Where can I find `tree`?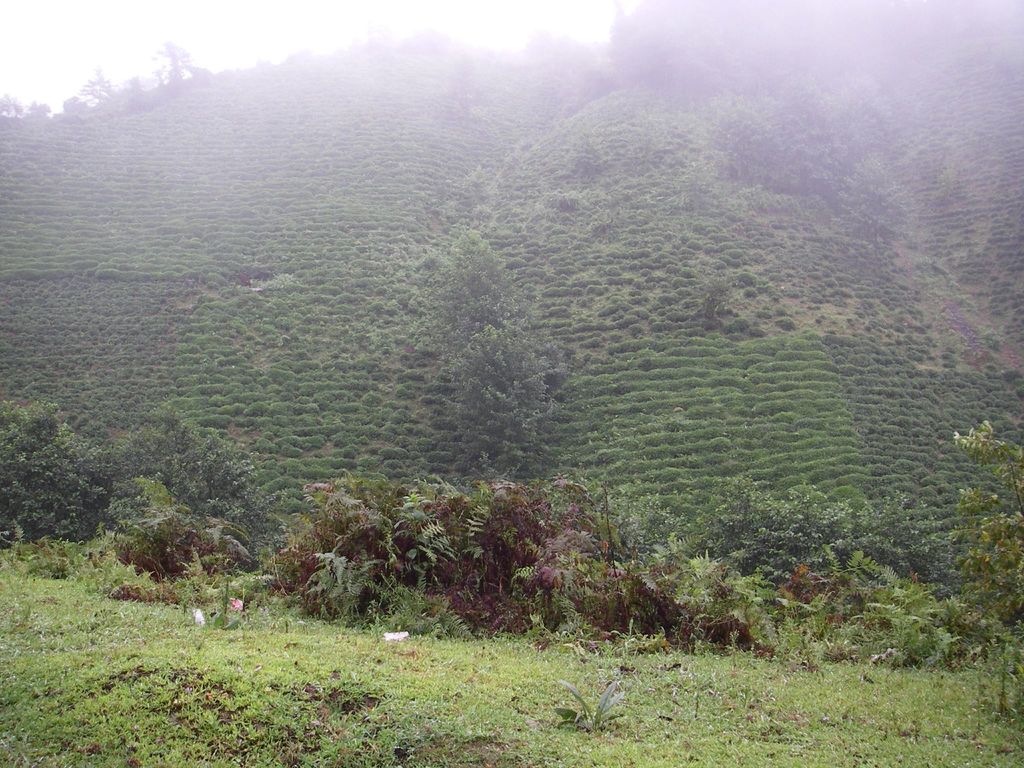
You can find it at select_region(406, 207, 568, 468).
